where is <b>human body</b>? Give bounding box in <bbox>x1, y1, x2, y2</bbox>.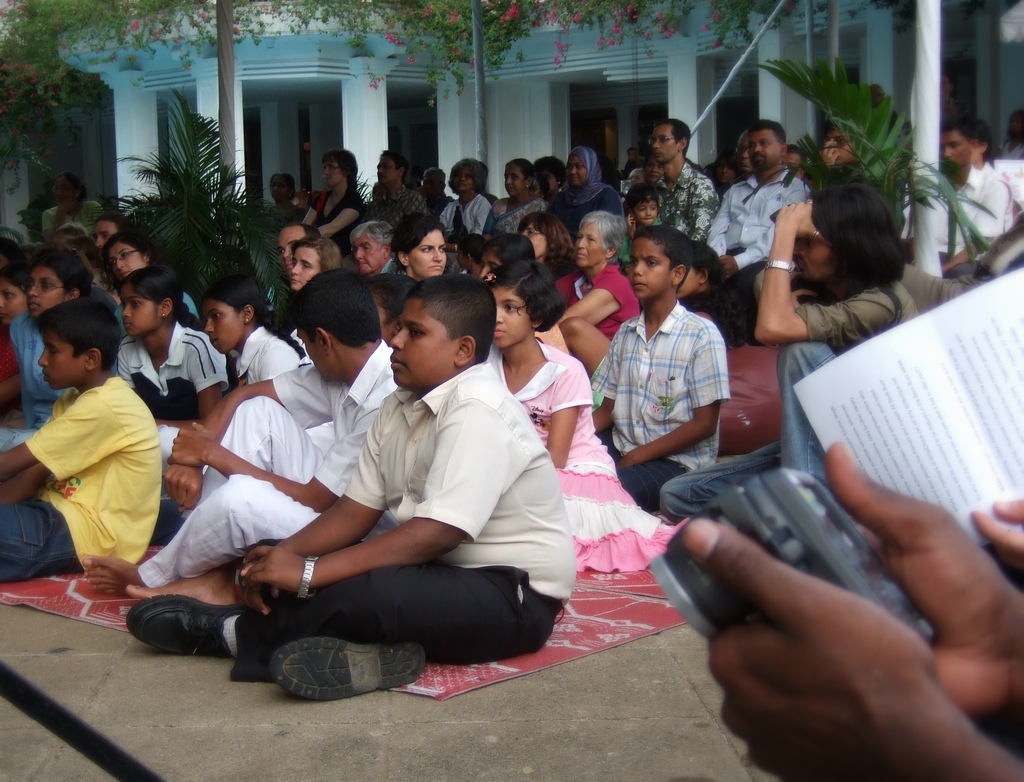
<bbox>591, 288, 726, 509</bbox>.
